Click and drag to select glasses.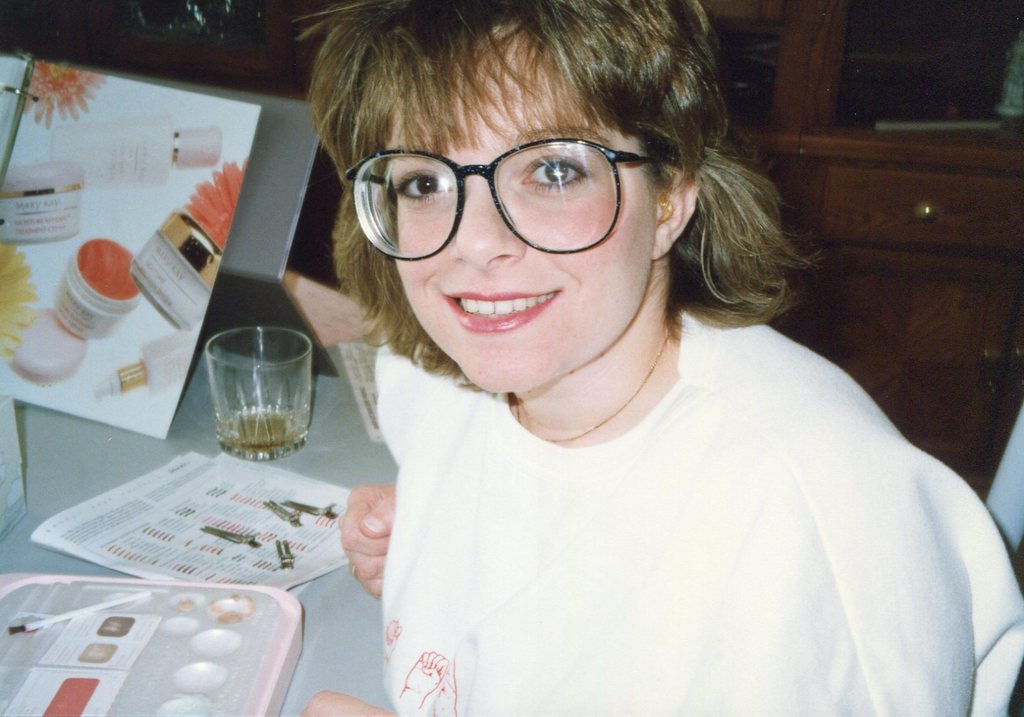
Selection: Rect(341, 128, 670, 244).
